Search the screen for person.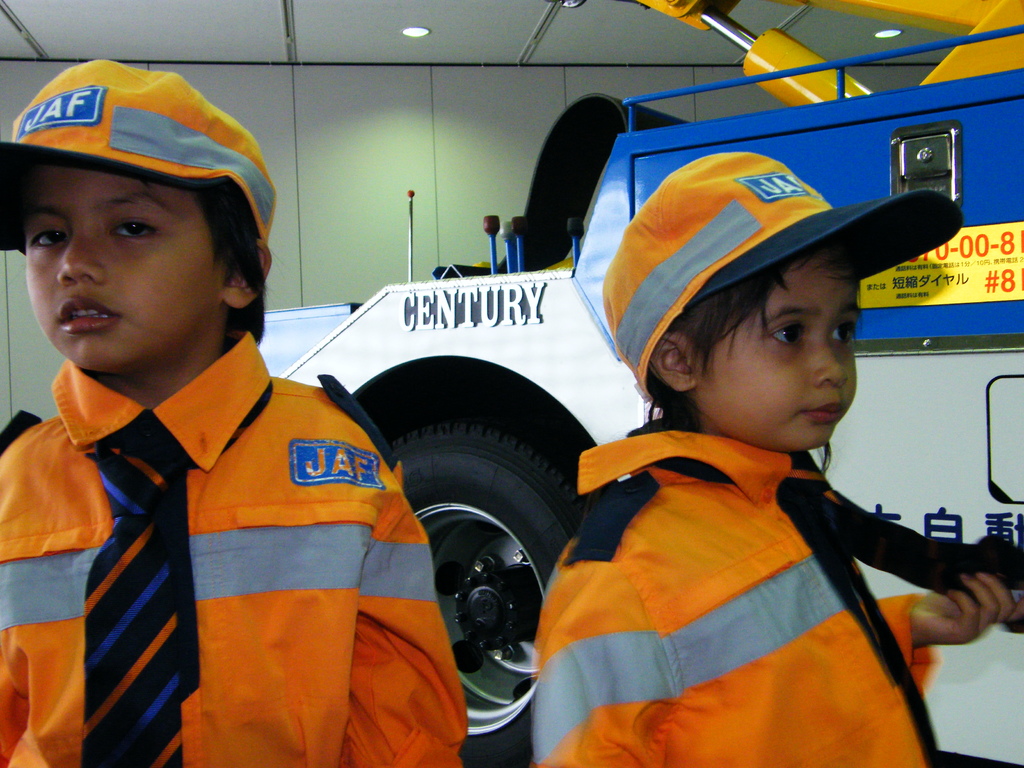
Found at 534/154/1023/767.
